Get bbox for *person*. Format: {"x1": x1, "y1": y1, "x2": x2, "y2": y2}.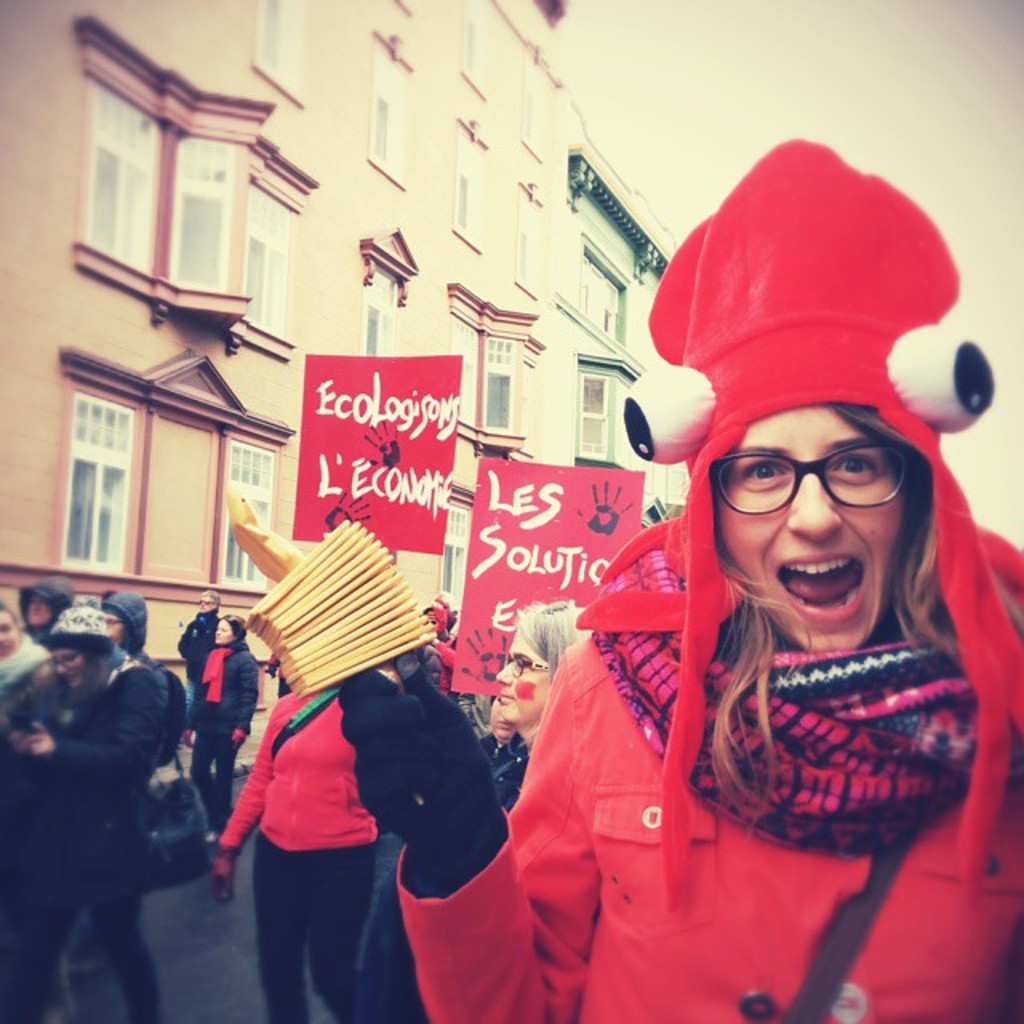
{"x1": 334, "y1": 138, "x2": 1022, "y2": 1022}.
